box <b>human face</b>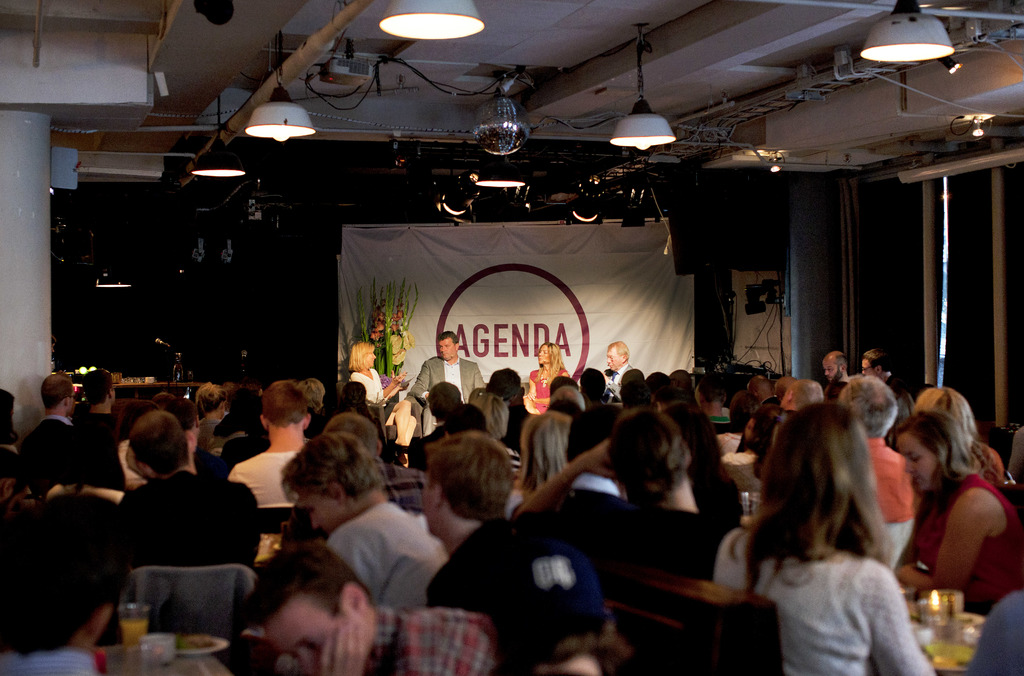
locate(823, 359, 843, 382)
